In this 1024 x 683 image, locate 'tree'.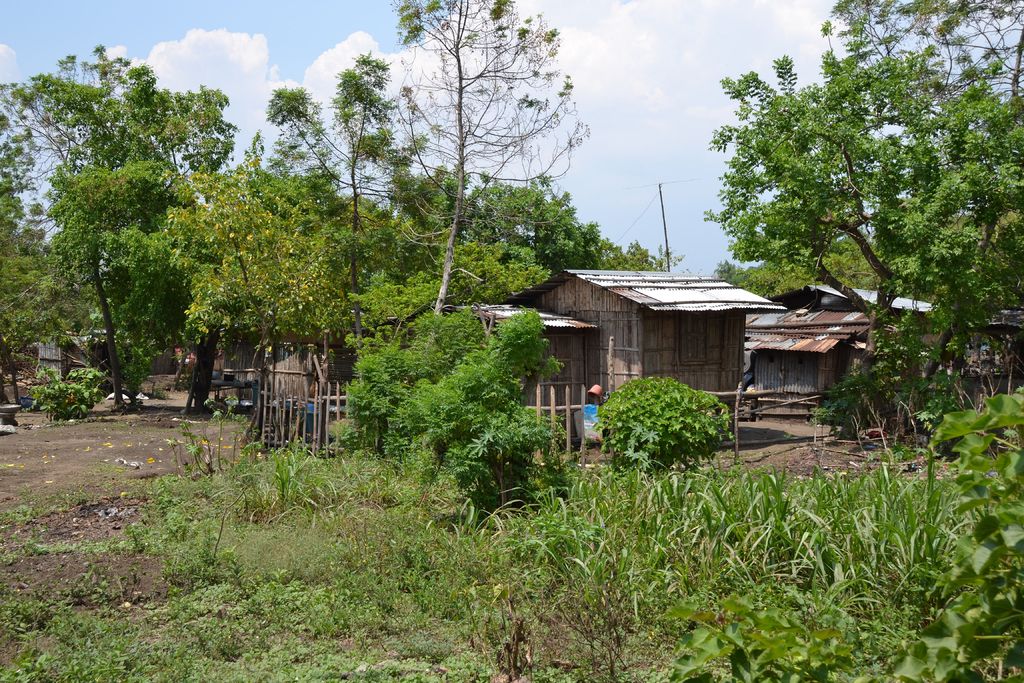
Bounding box: <region>700, 38, 1023, 386</region>.
